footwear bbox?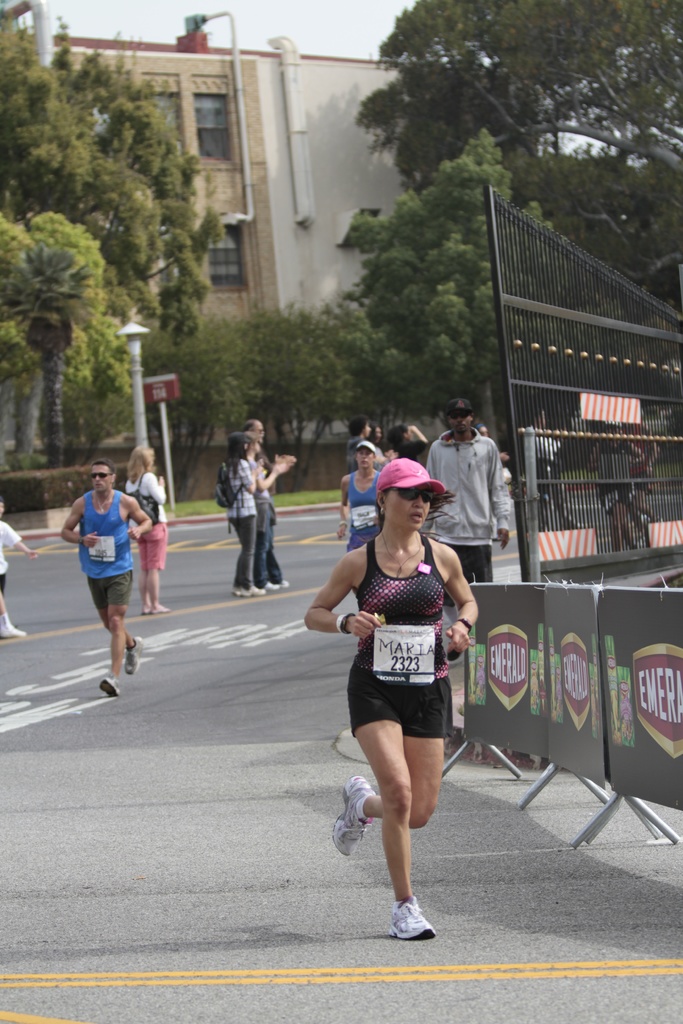
3,625,29,641
